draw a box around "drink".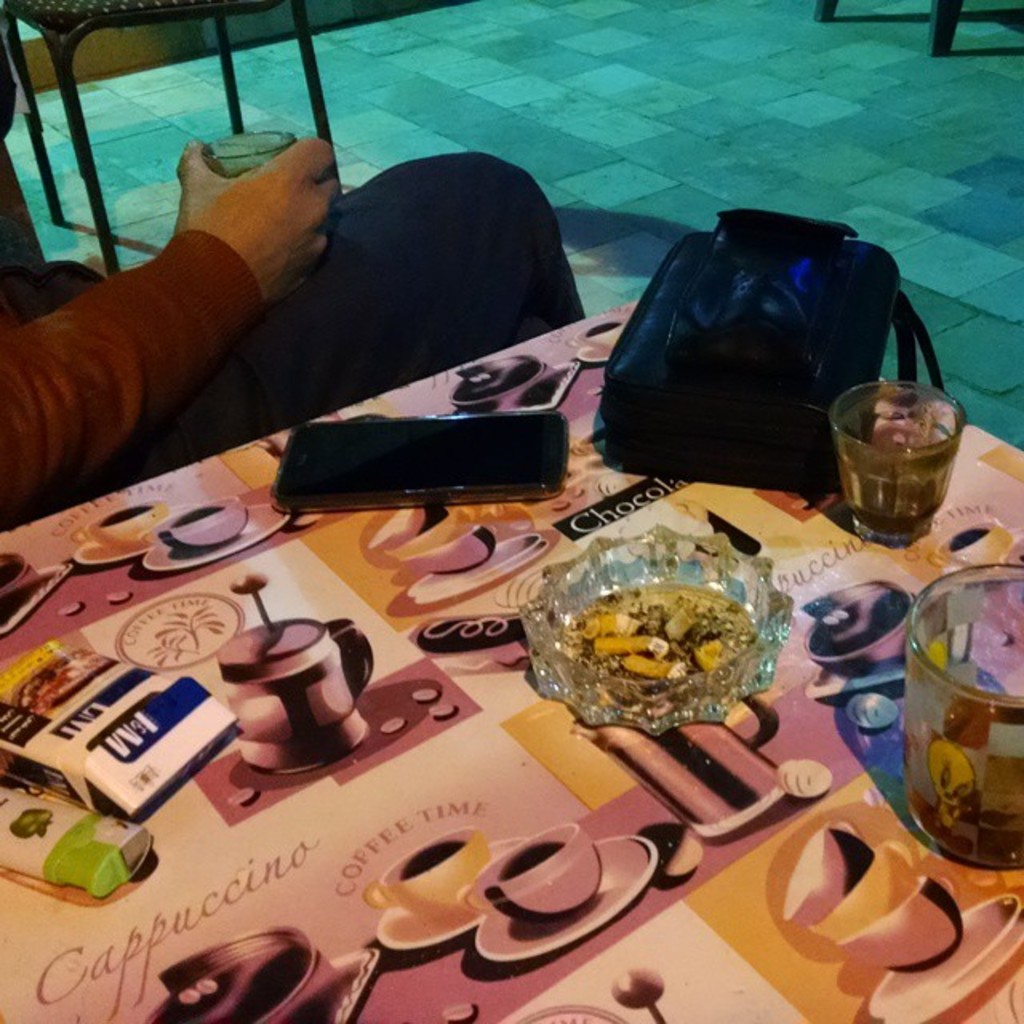
171, 501, 224, 523.
